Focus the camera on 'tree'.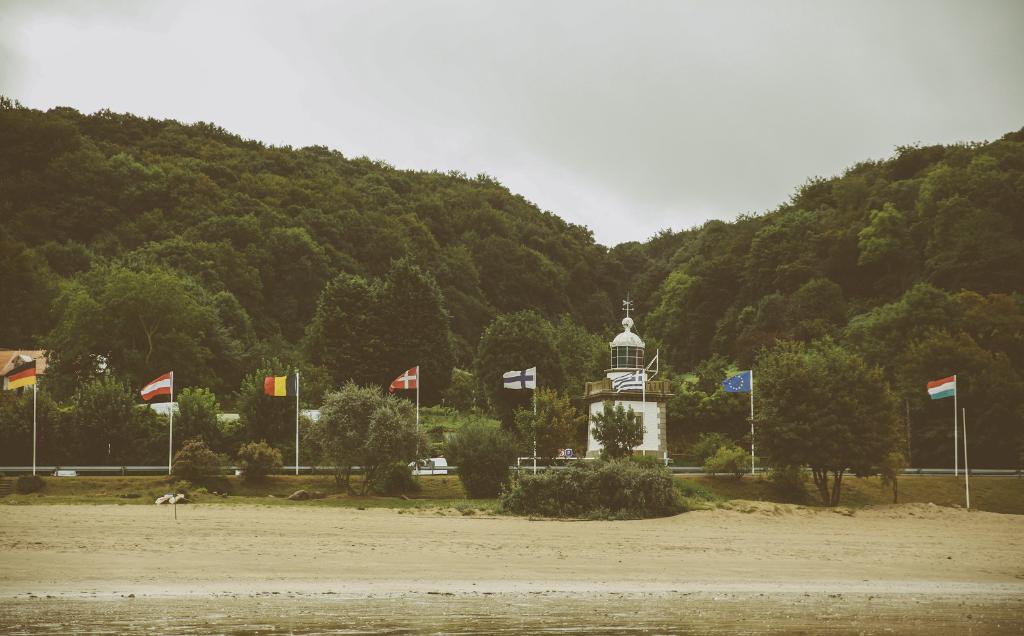
Focus region: 751:333:906:509.
